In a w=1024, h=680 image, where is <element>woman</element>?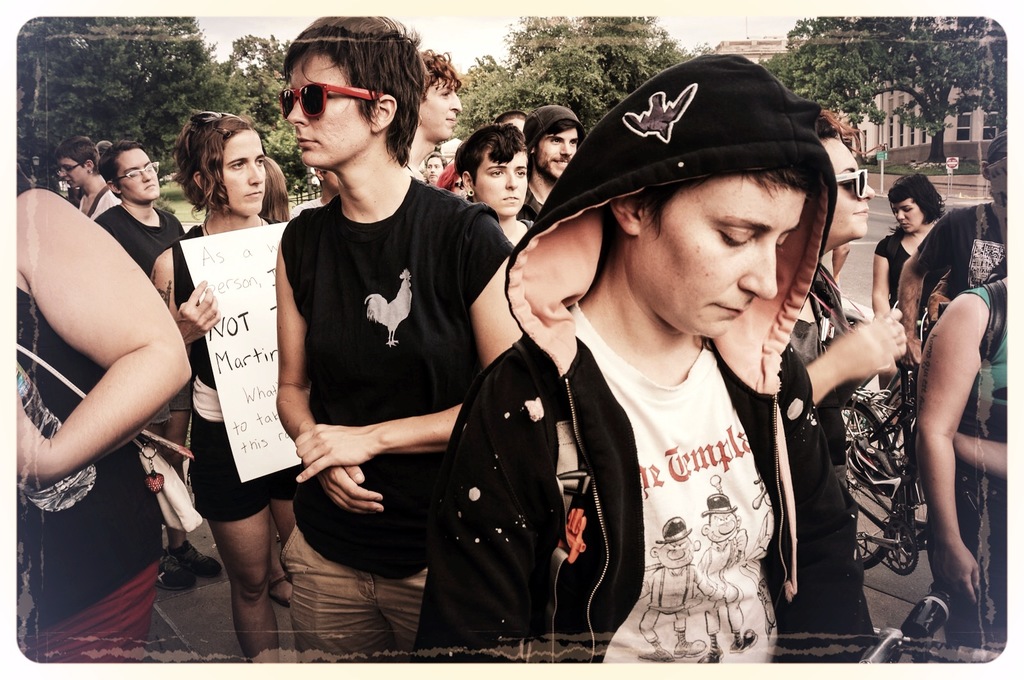
pyautogui.locateOnScreen(870, 172, 959, 541).
